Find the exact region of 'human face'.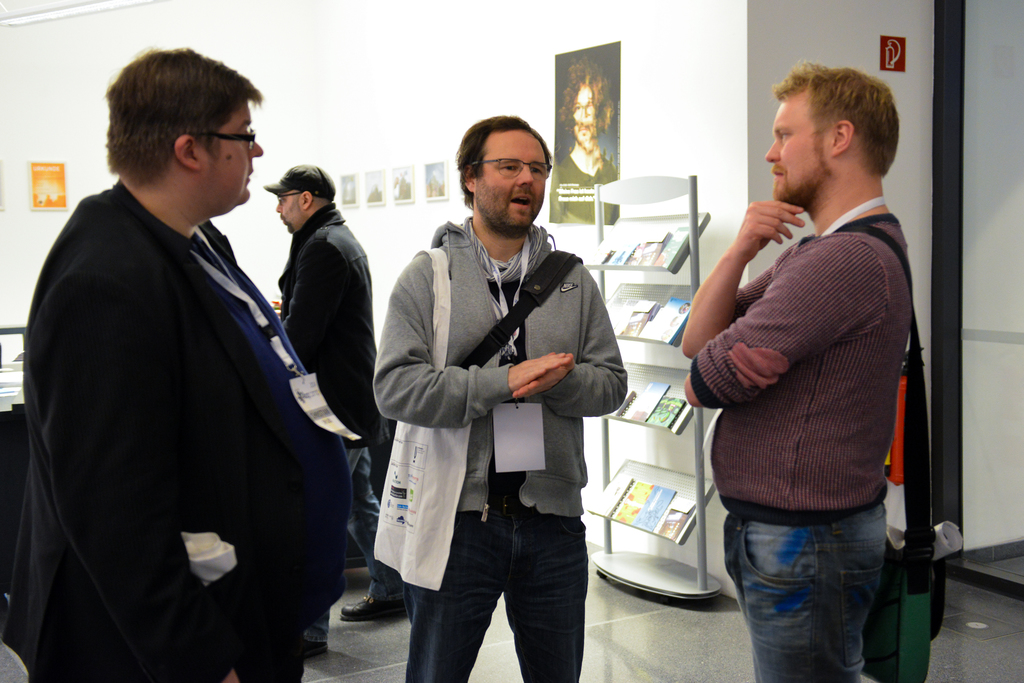
Exact region: Rect(479, 129, 547, 224).
